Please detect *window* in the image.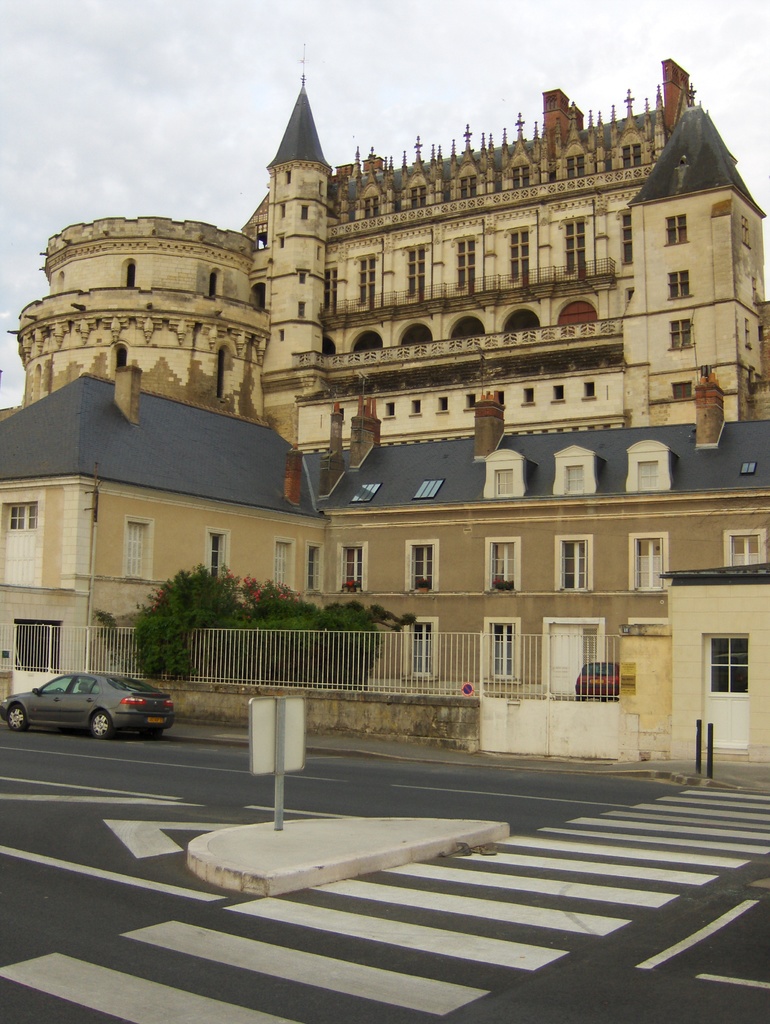
select_region(405, 541, 439, 595).
